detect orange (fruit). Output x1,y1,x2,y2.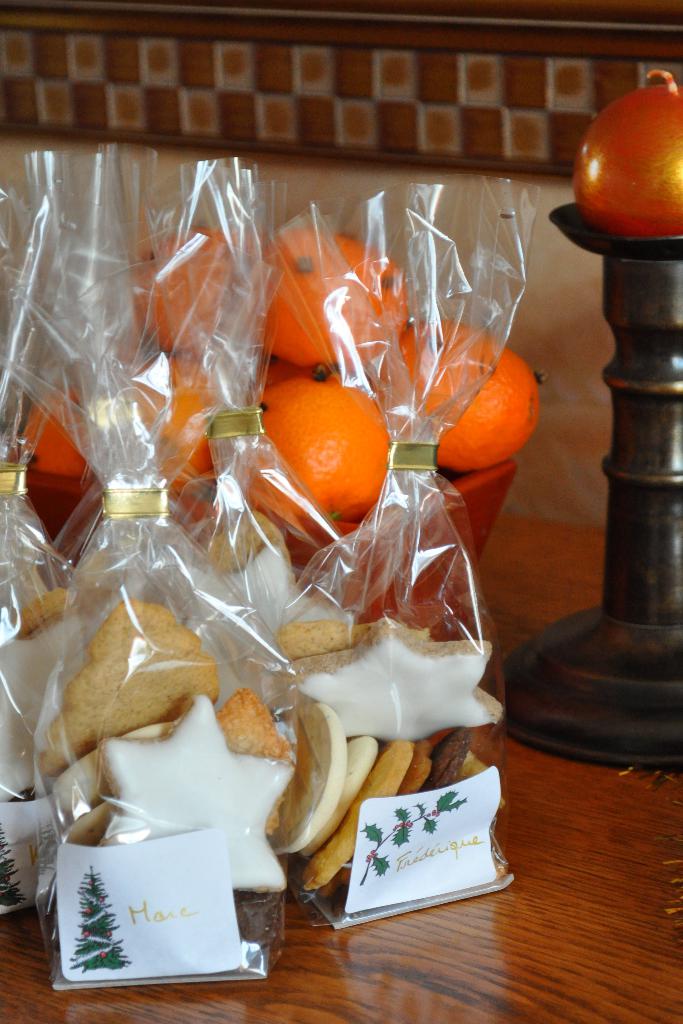
247,369,401,531.
